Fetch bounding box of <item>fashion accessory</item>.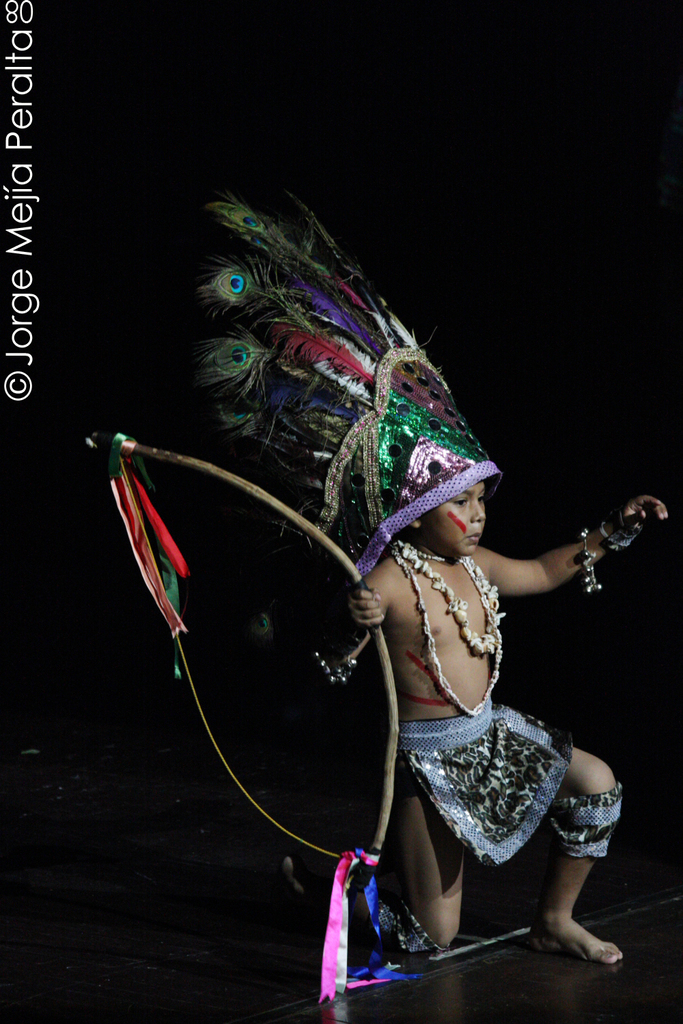
Bbox: BBox(397, 539, 510, 655).
